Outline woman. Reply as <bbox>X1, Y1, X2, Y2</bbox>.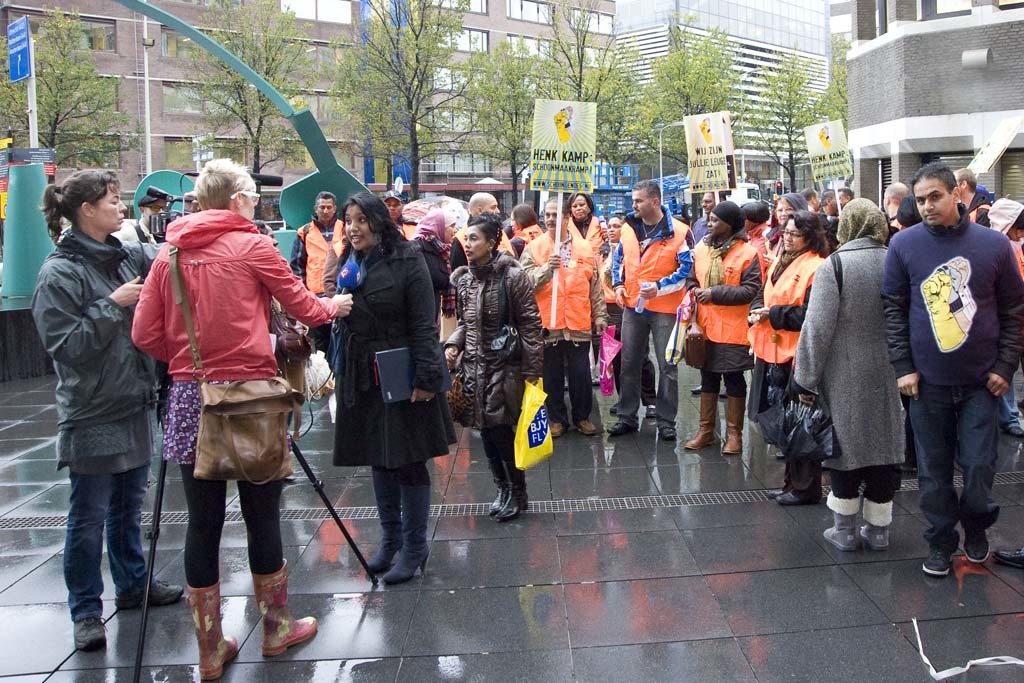
<bbox>564, 190, 607, 258</bbox>.
